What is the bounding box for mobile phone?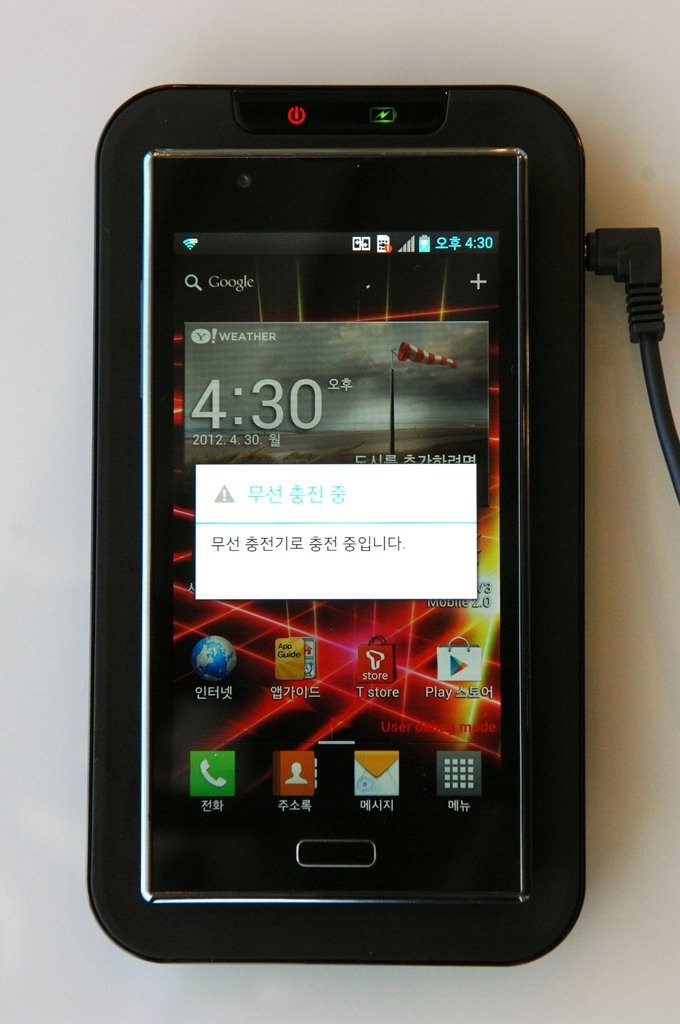
86:90:587:957.
